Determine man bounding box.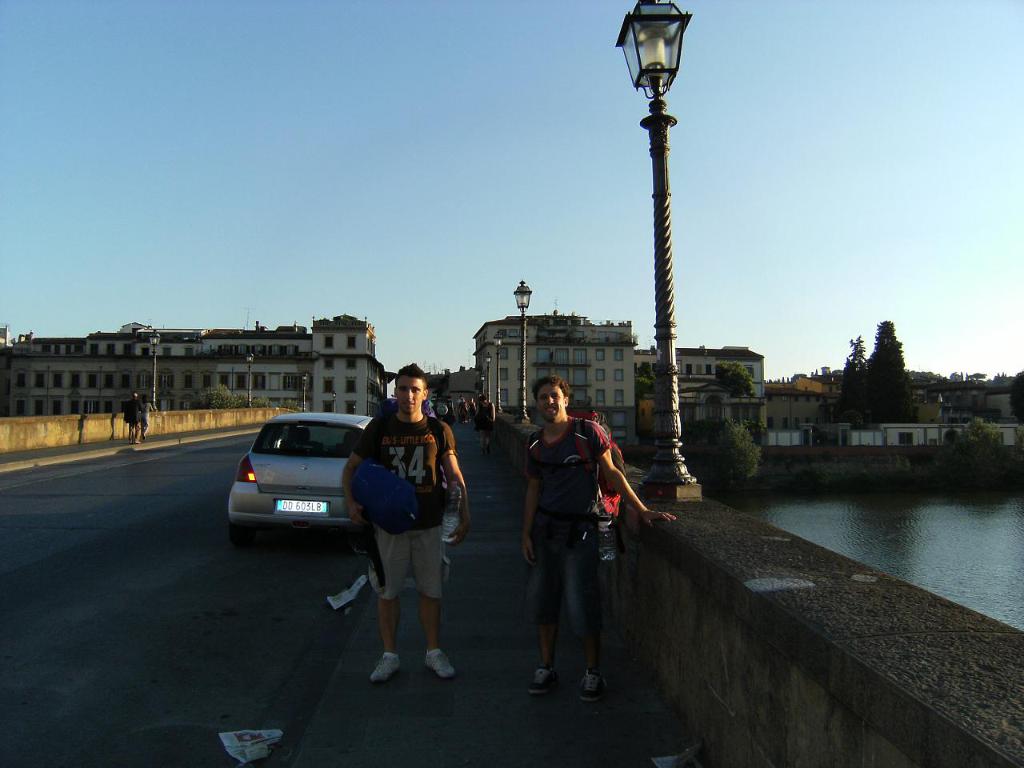
Determined: Rect(127, 393, 147, 446).
